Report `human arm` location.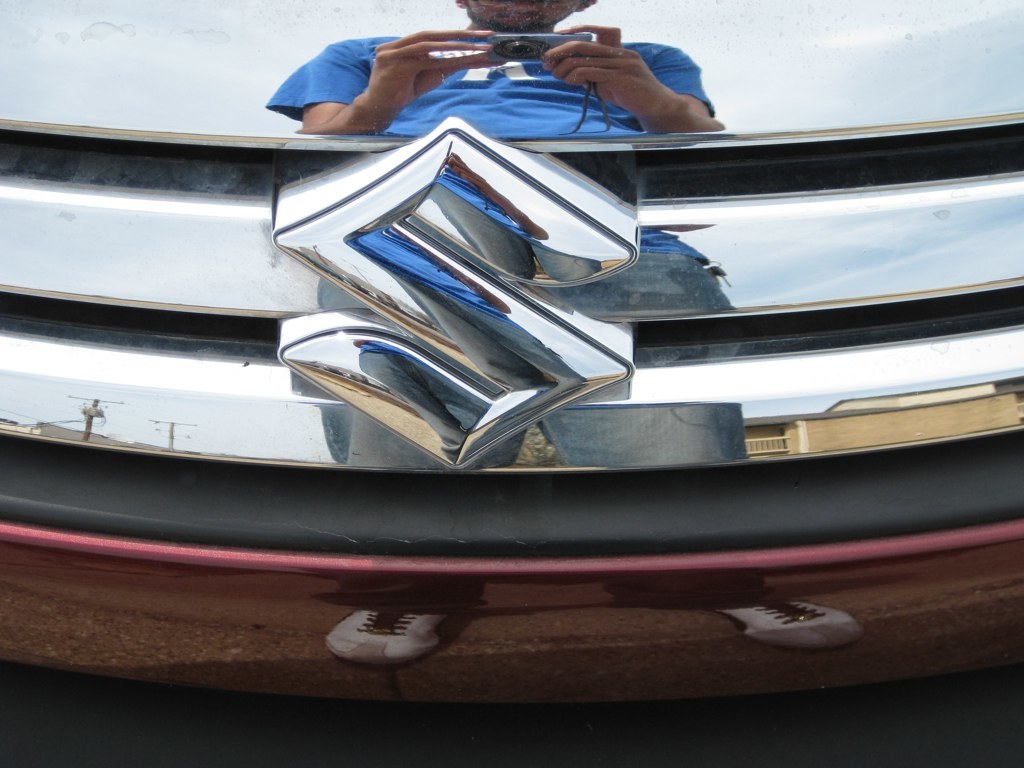
Report: locate(262, 20, 503, 143).
